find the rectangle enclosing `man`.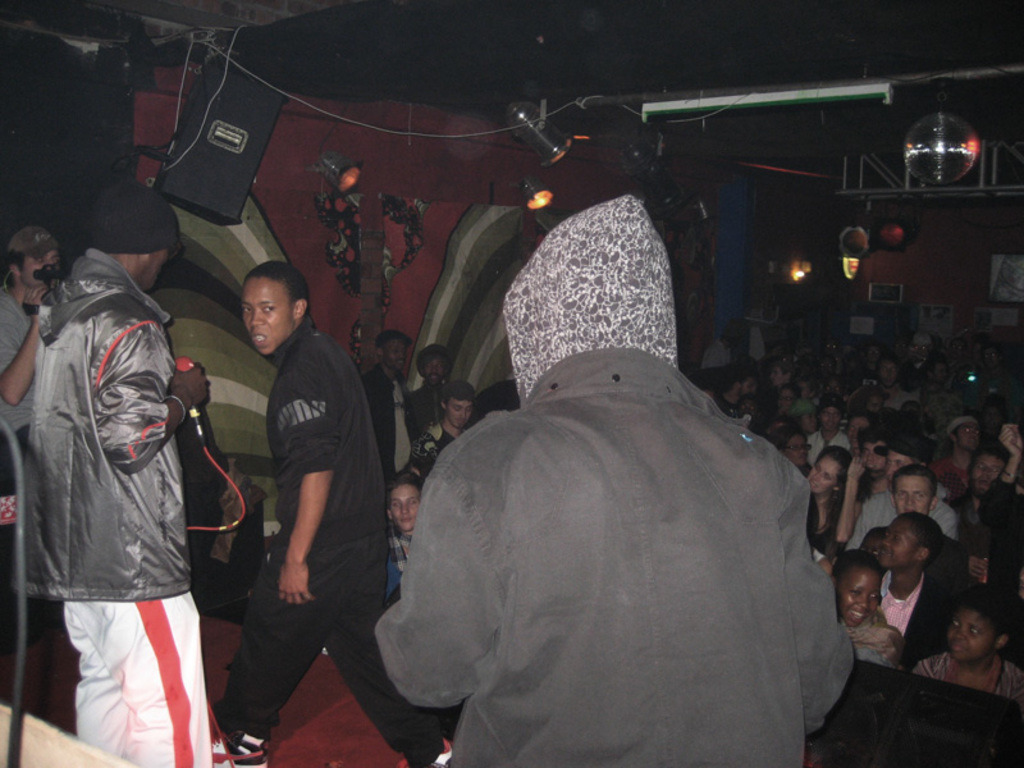
bbox(861, 438, 968, 540).
